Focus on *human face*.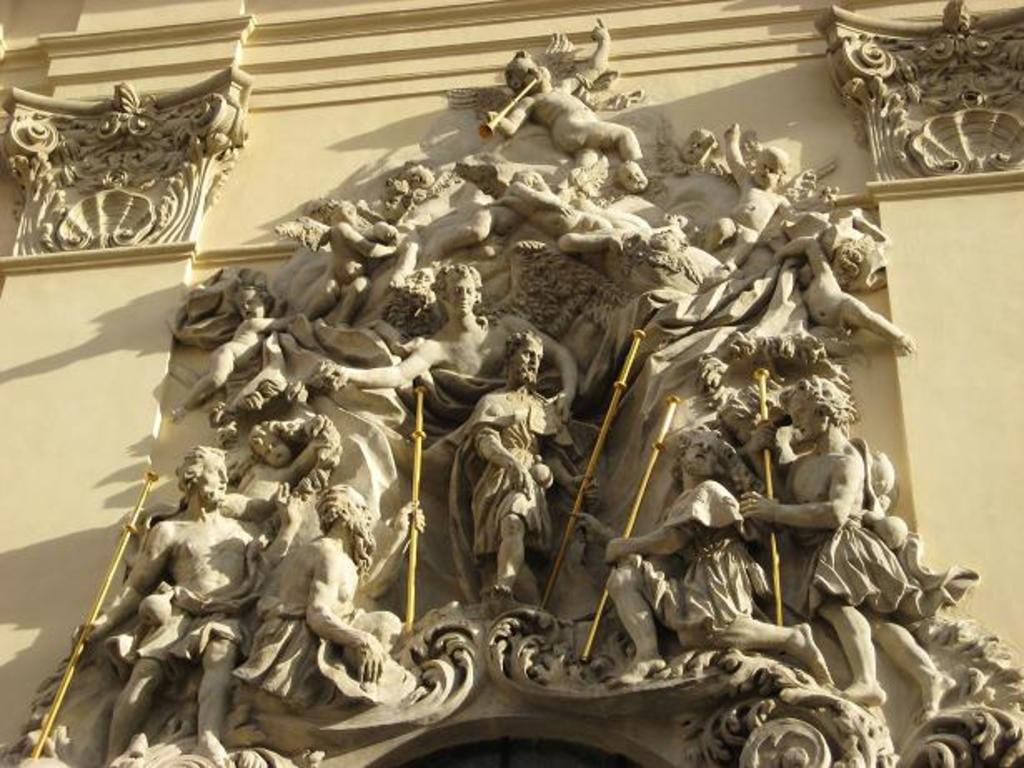
Focused at box(784, 396, 816, 441).
